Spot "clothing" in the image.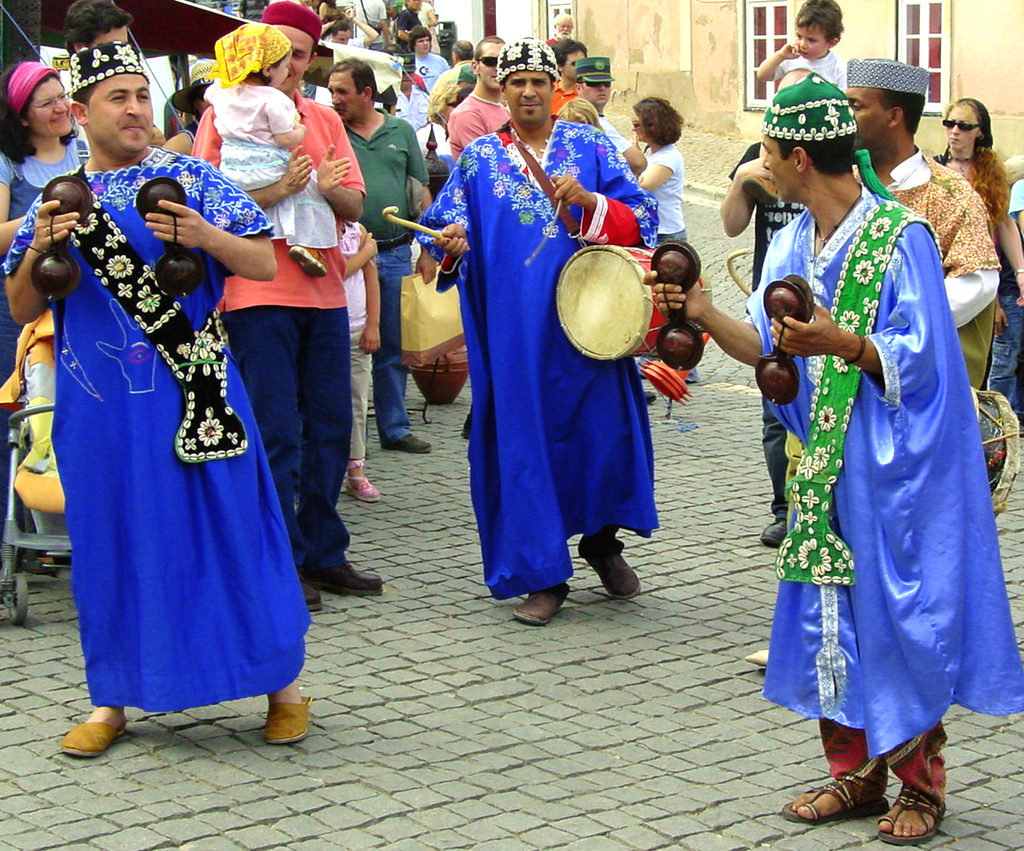
"clothing" found at locate(398, 8, 426, 49).
